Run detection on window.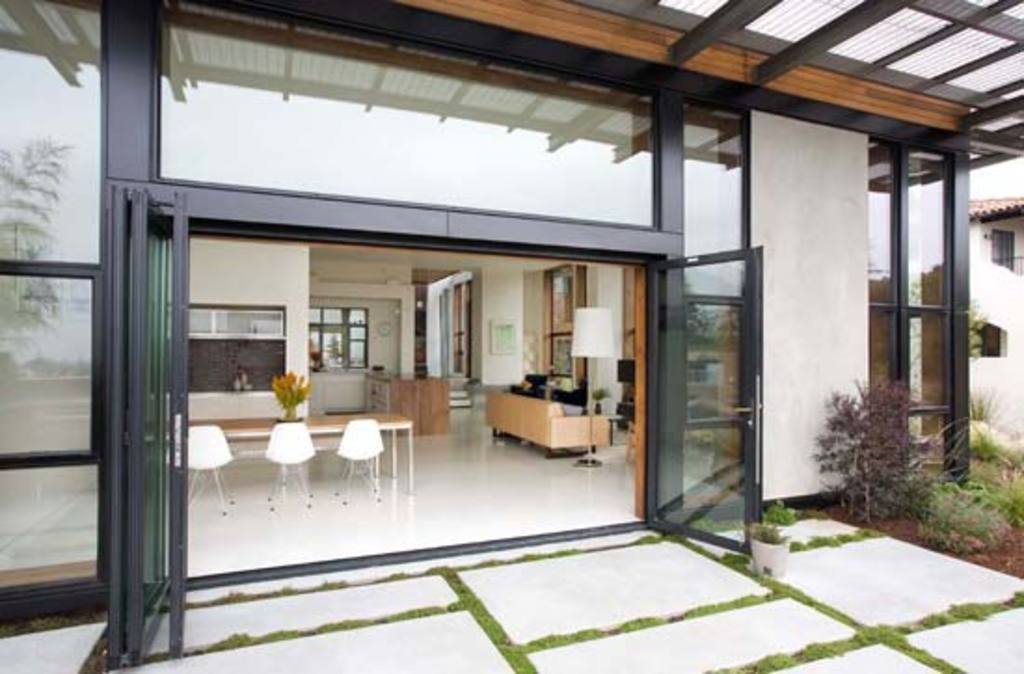
Result: {"left": 309, "top": 307, "right": 371, "bottom": 369}.
